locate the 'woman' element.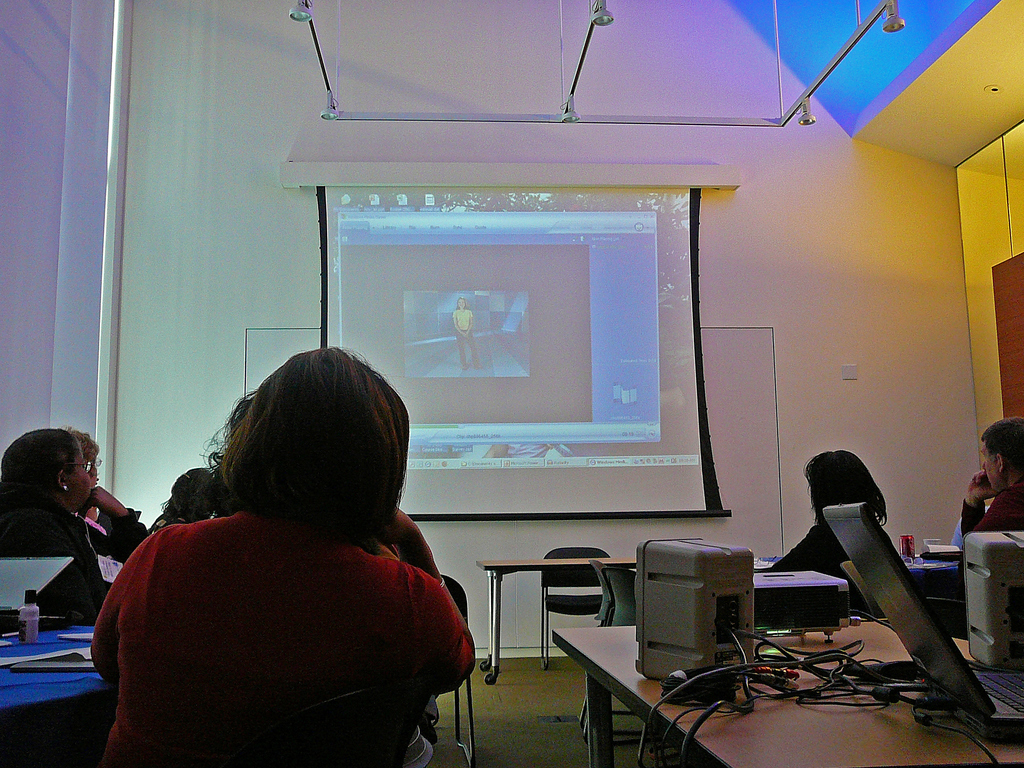
Element bbox: (92,342,481,767).
